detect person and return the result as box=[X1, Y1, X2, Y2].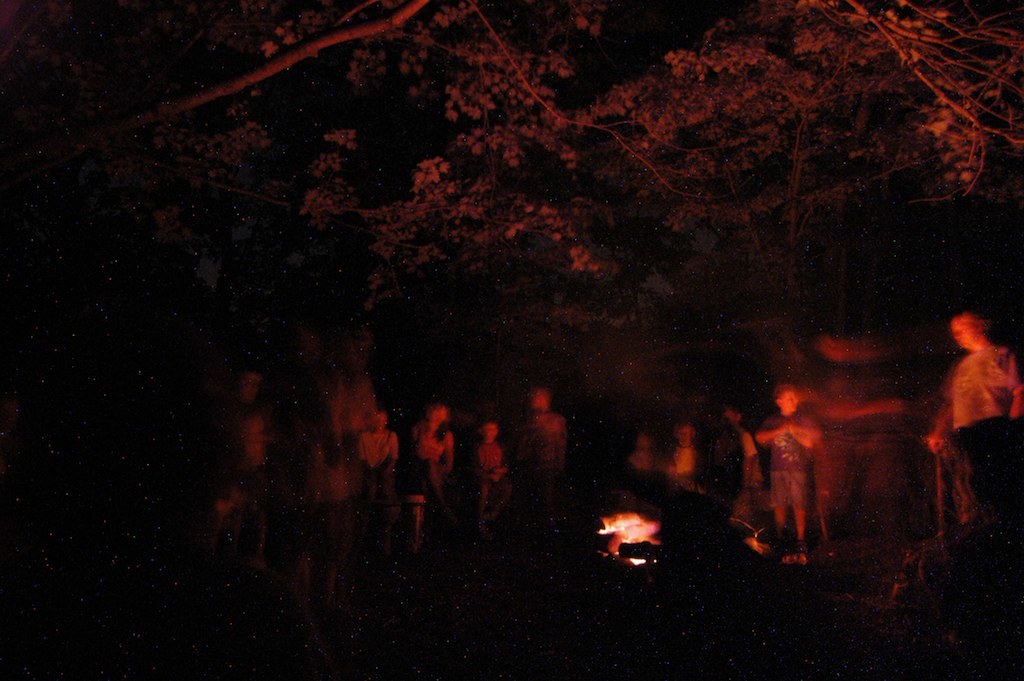
box=[414, 400, 458, 497].
